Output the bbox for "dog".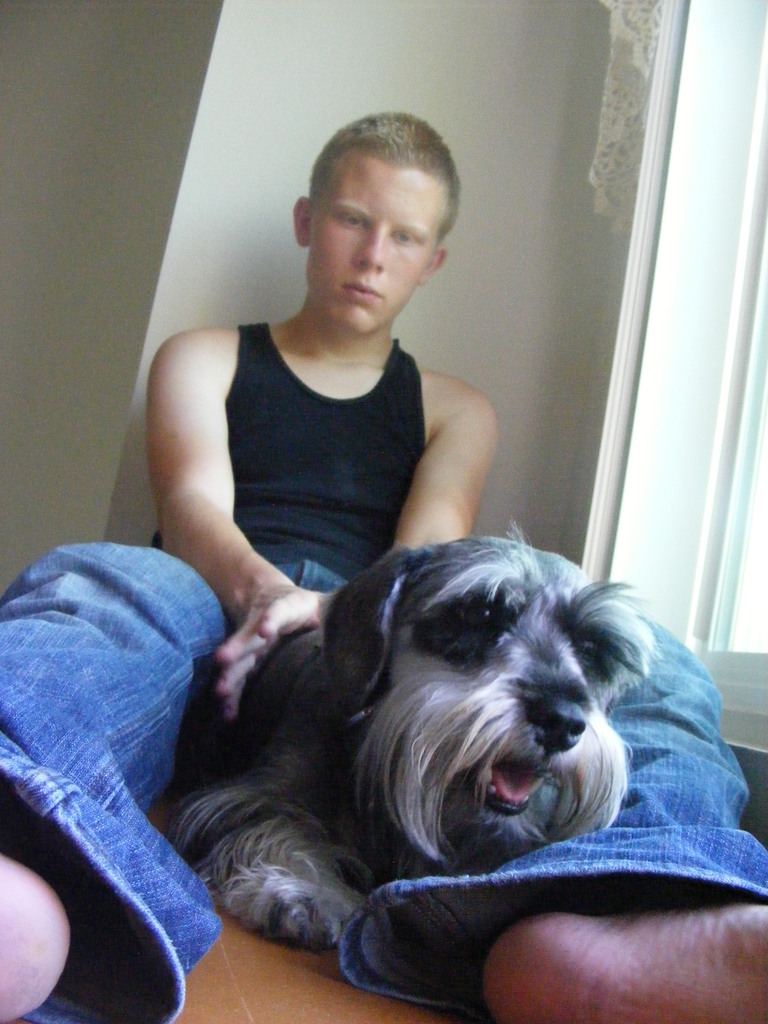
[160,514,668,956].
